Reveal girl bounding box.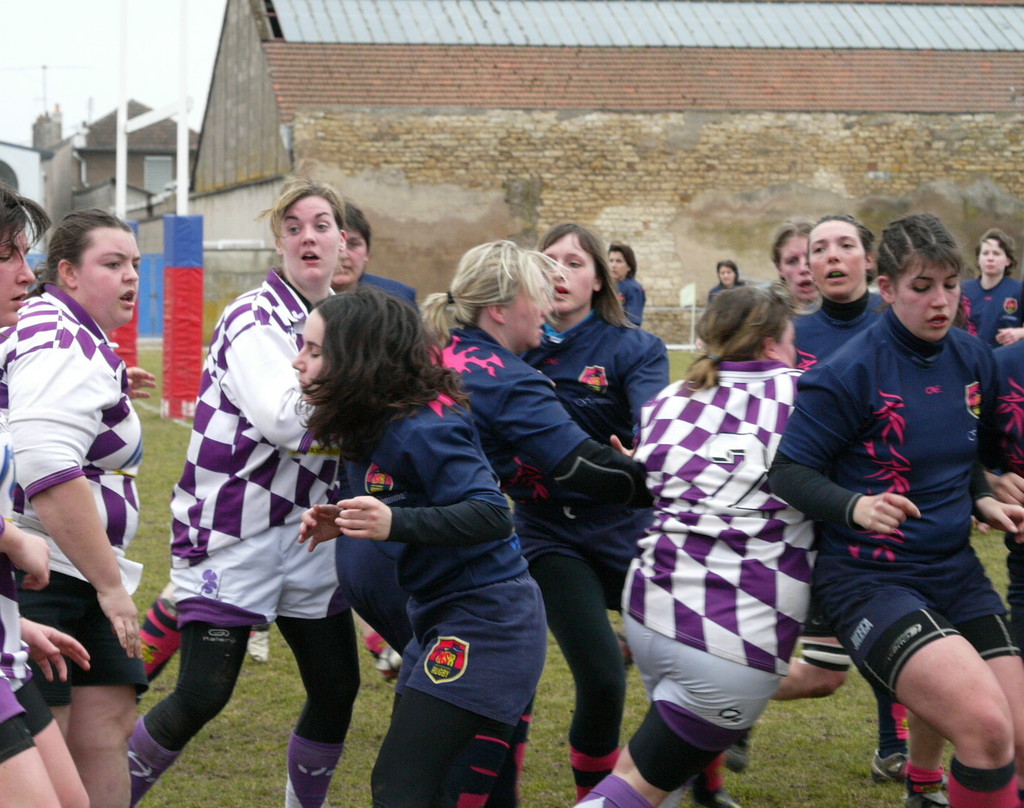
Revealed: locate(711, 262, 756, 296).
